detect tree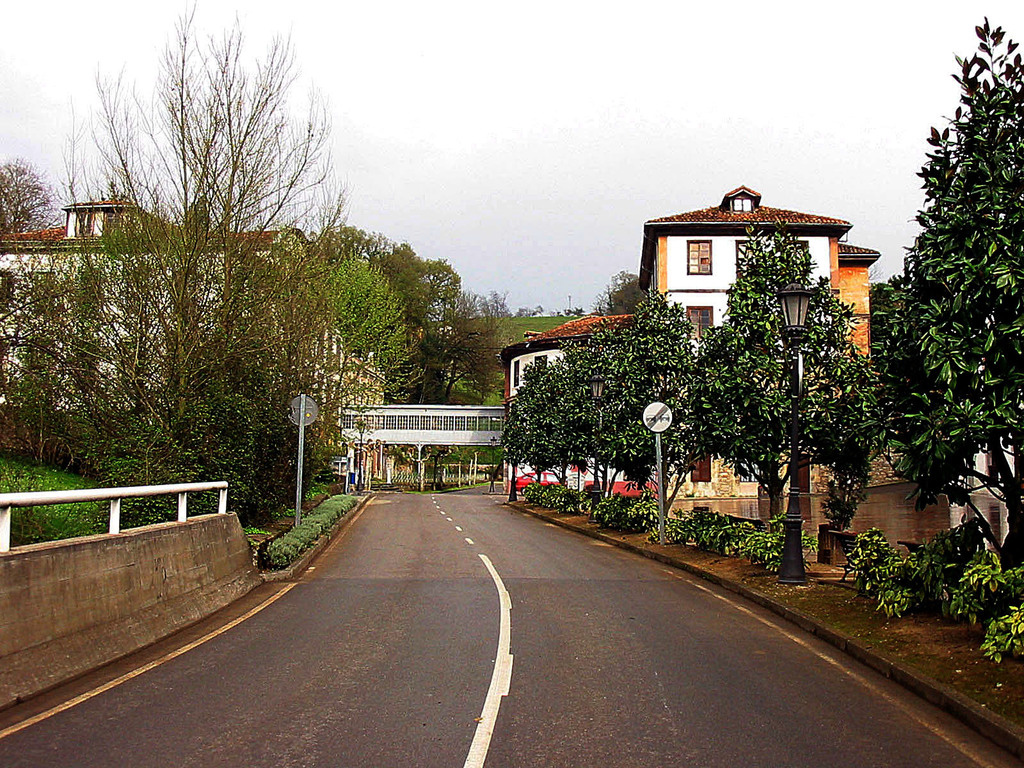
left=882, top=12, right=1023, bottom=561
